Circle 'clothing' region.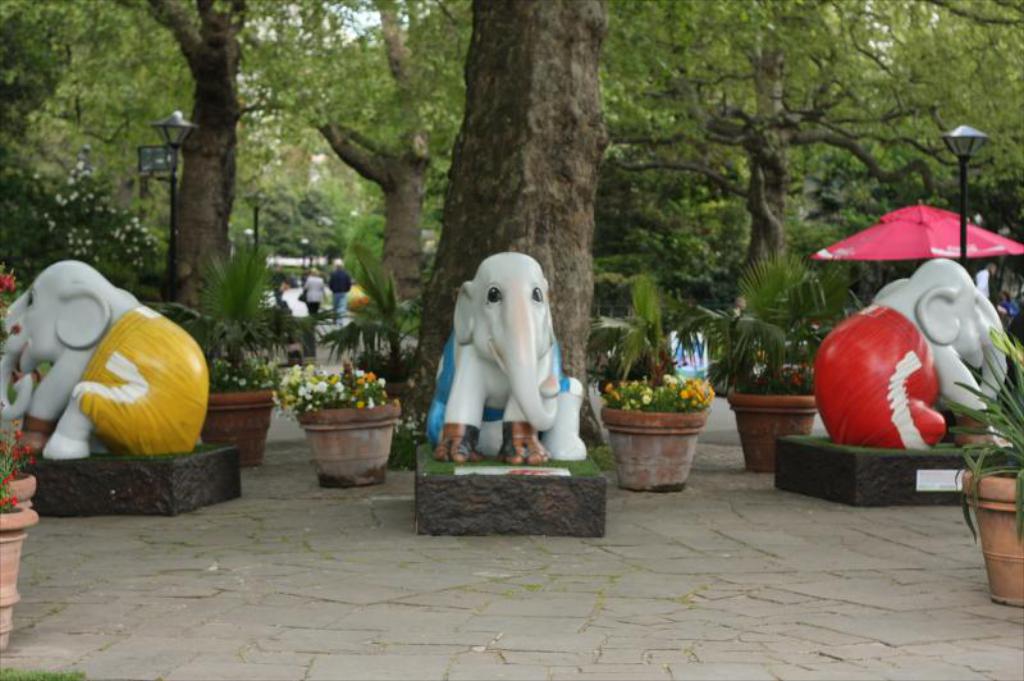
Region: Rect(324, 268, 353, 315).
